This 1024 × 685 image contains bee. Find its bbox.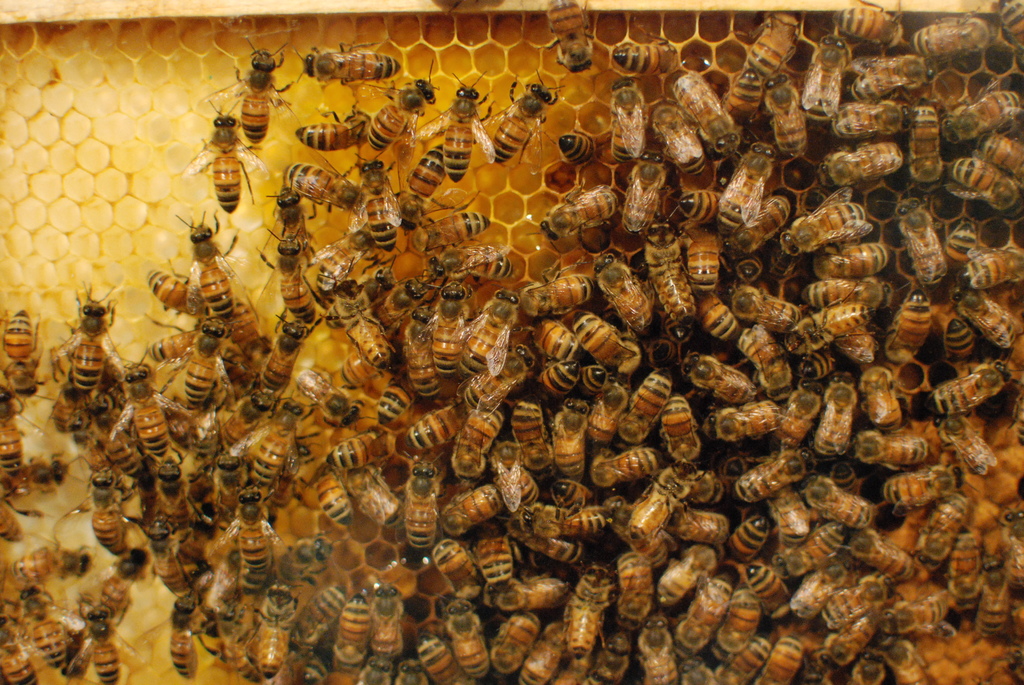
bbox=(730, 445, 814, 507).
